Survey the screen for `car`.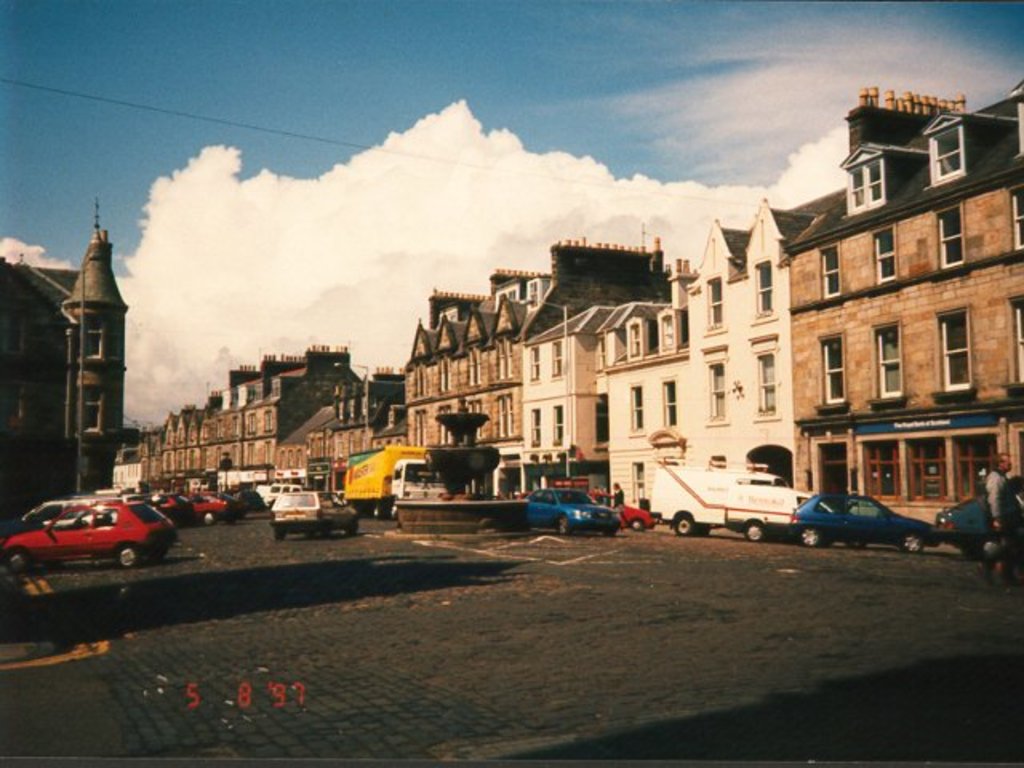
Survey found: [936, 494, 1022, 557].
